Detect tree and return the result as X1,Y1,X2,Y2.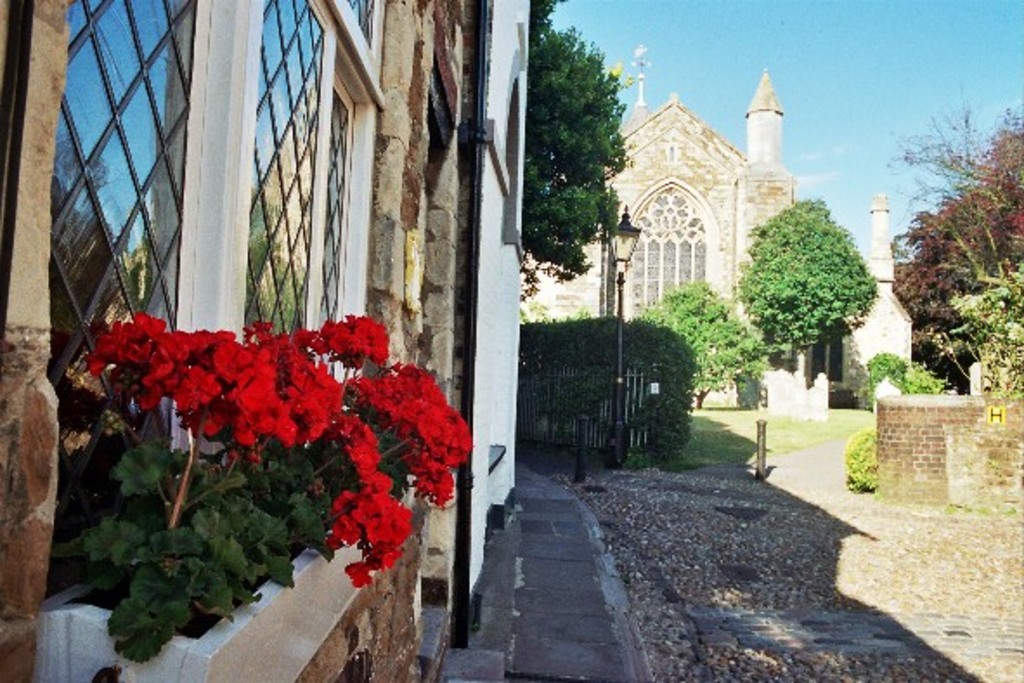
631,279,769,406.
